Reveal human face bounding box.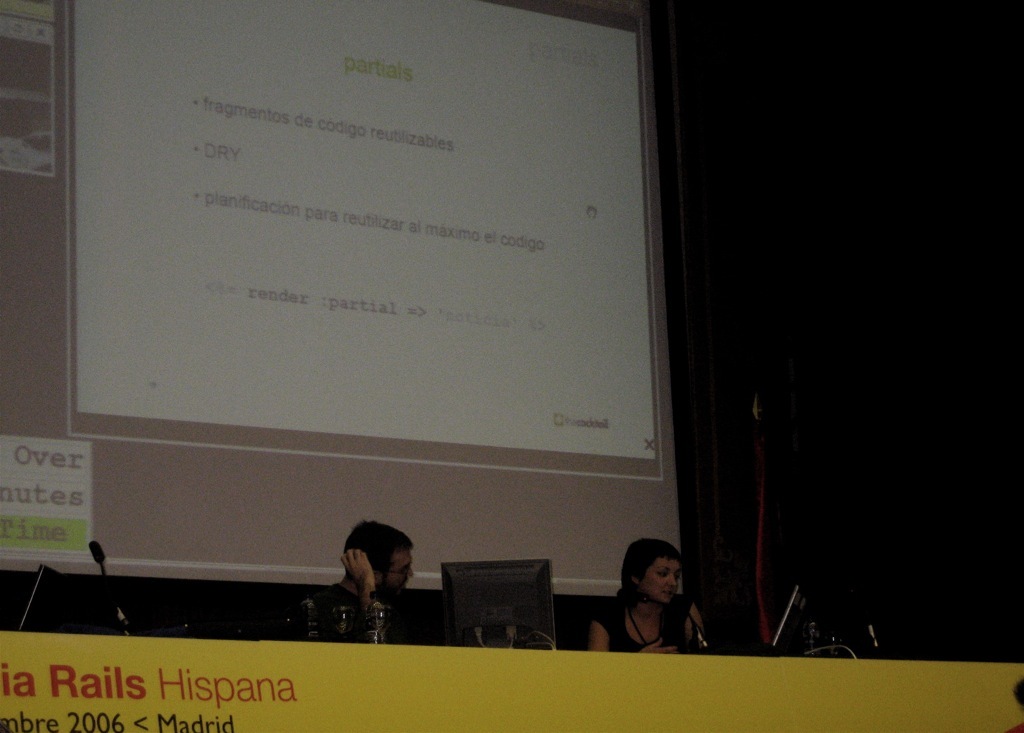
Revealed: [x1=642, y1=557, x2=680, y2=603].
